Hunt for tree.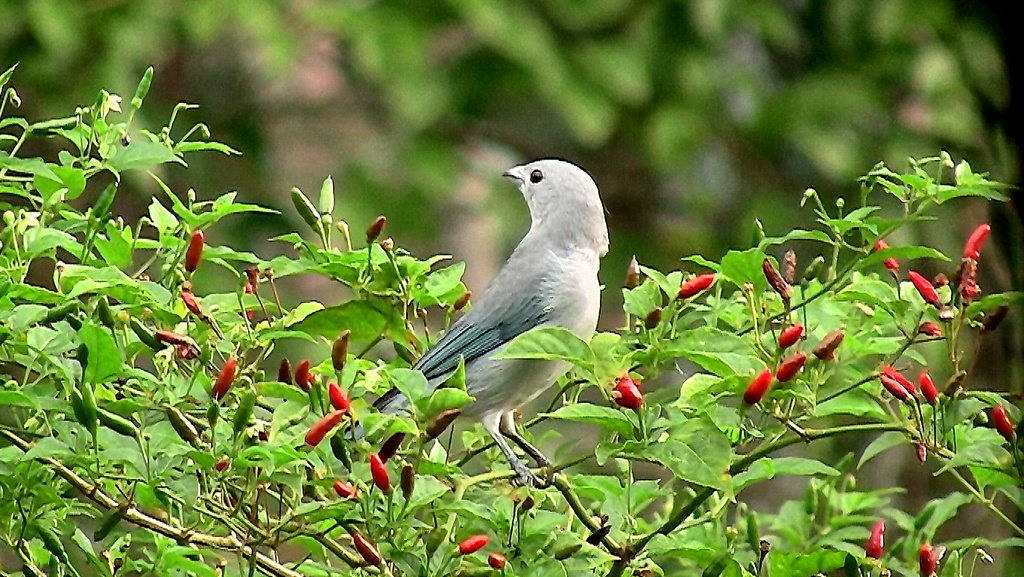
Hunted down at Rect(357, 0, 1023, 547).
